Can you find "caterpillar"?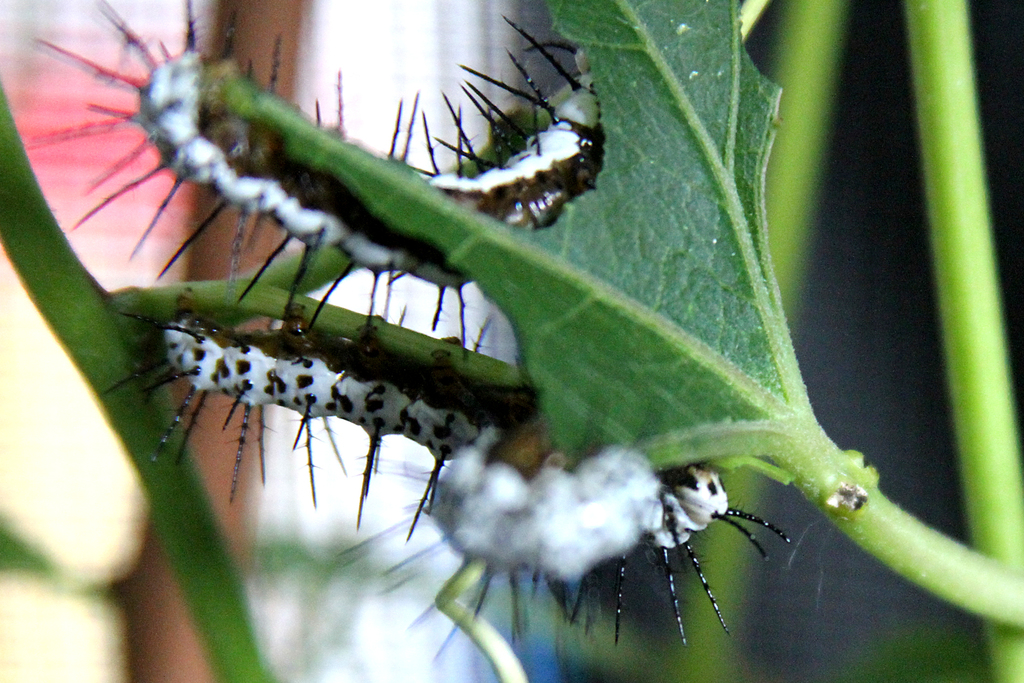
Yes, bounding box: 95 285 546 541.
